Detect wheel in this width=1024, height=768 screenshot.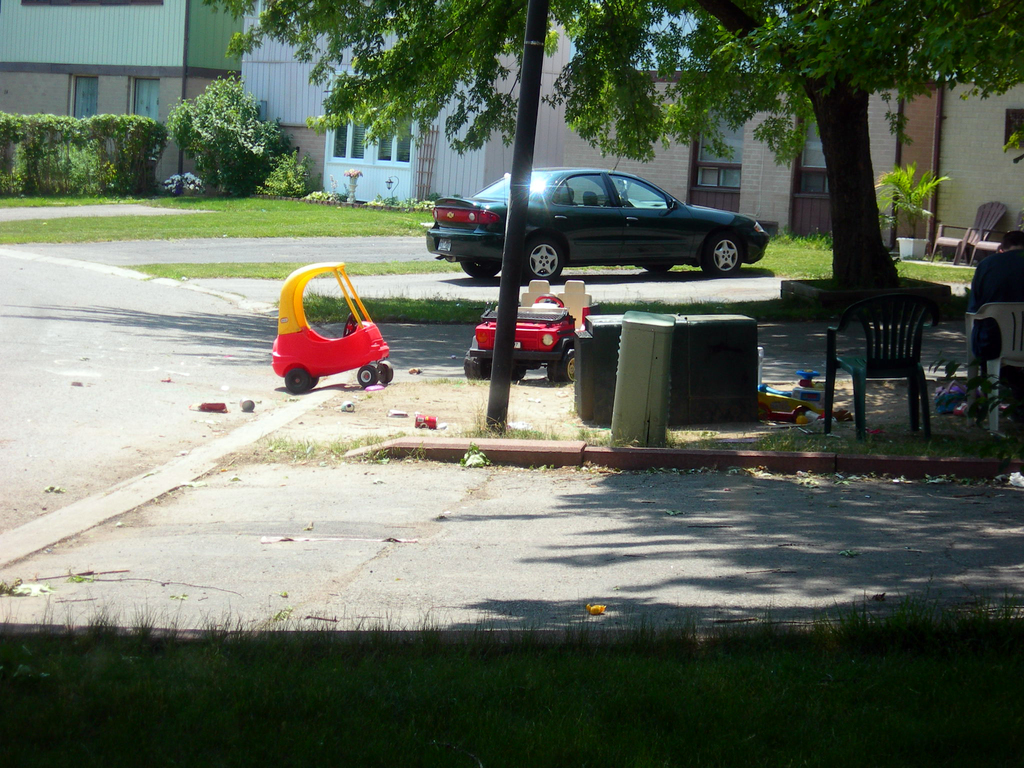
Detection: 342, 310, 353, 337.
